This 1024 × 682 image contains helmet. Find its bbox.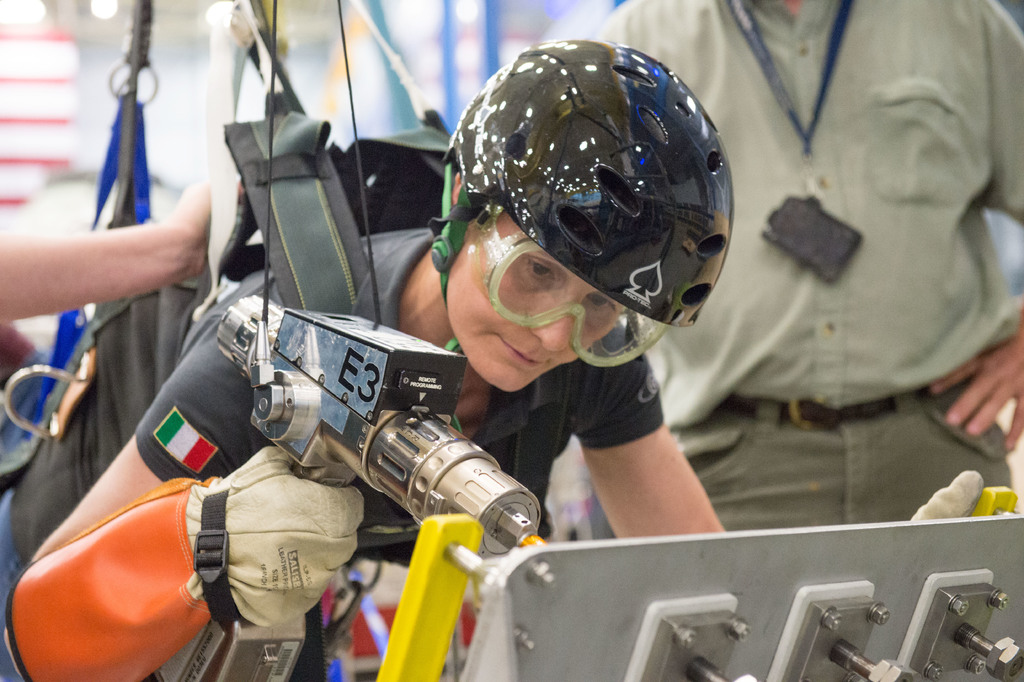
box(426, 60, 734, 403).
